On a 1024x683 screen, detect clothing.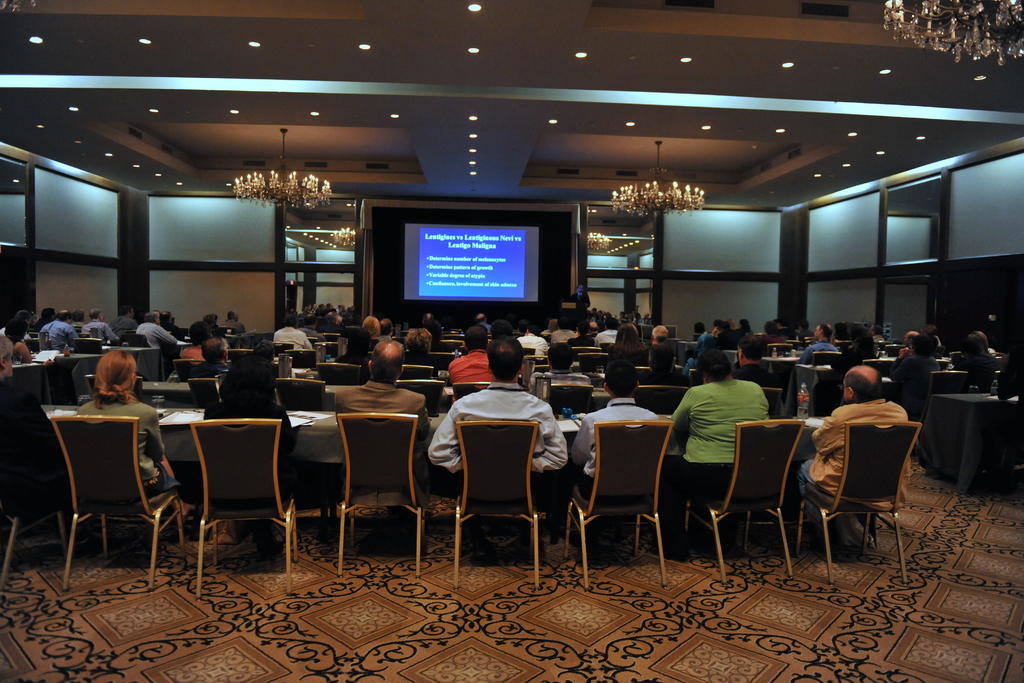
(x1=691, y1=333, x2=705, y2=342).
